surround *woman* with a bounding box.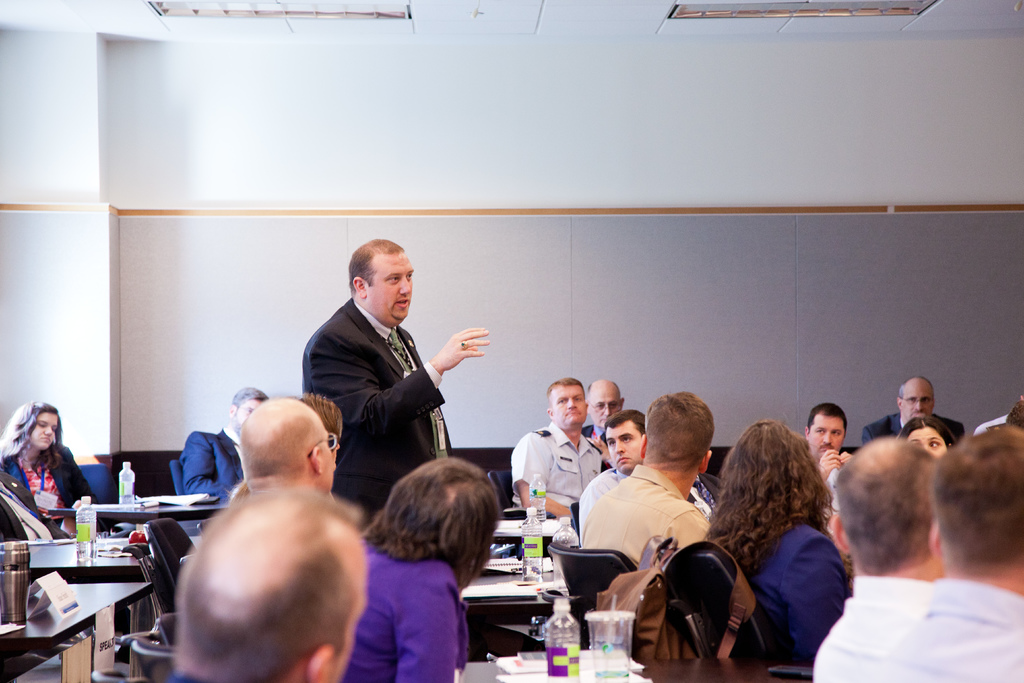
<bbox>0, 400, 113, 541</bbox>.
